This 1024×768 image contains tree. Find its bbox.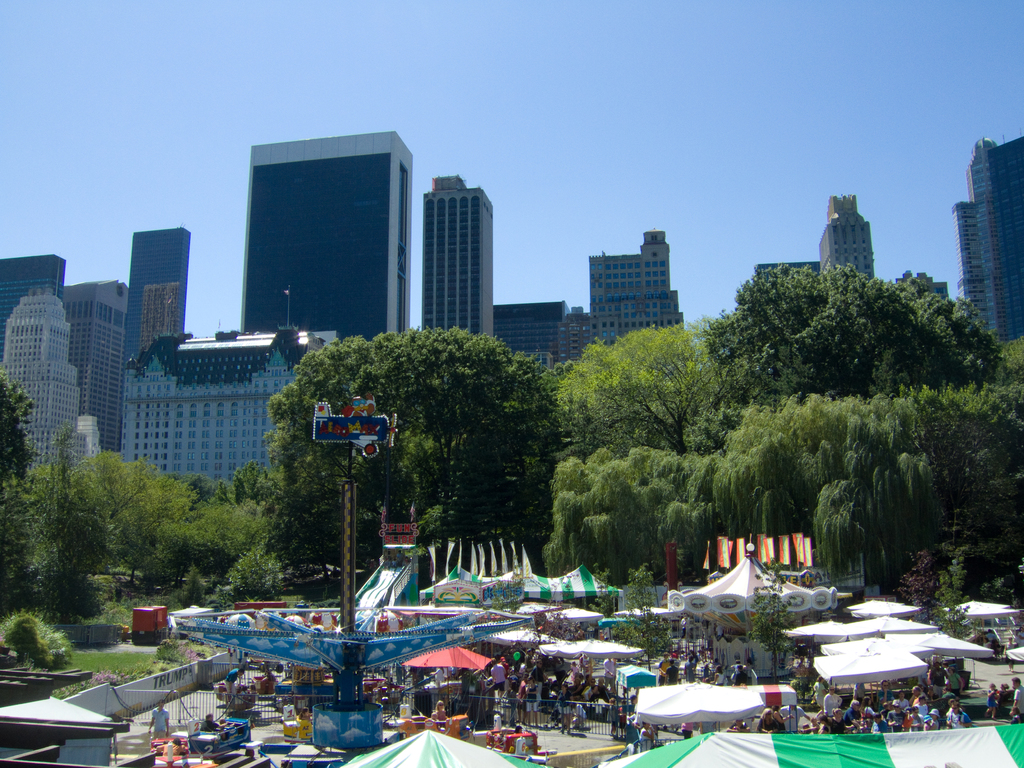
{"left": 169, "top": 433, "right": 297, "bottom": 602}.
